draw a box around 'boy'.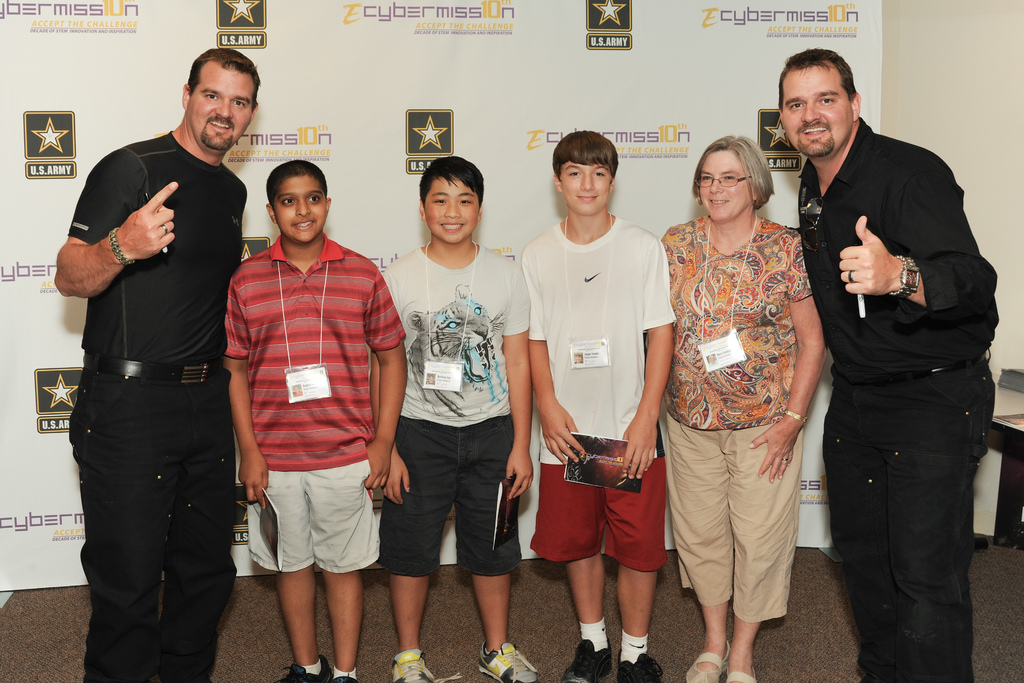
[x1=218, y1=154, x2=408, y2=682].
